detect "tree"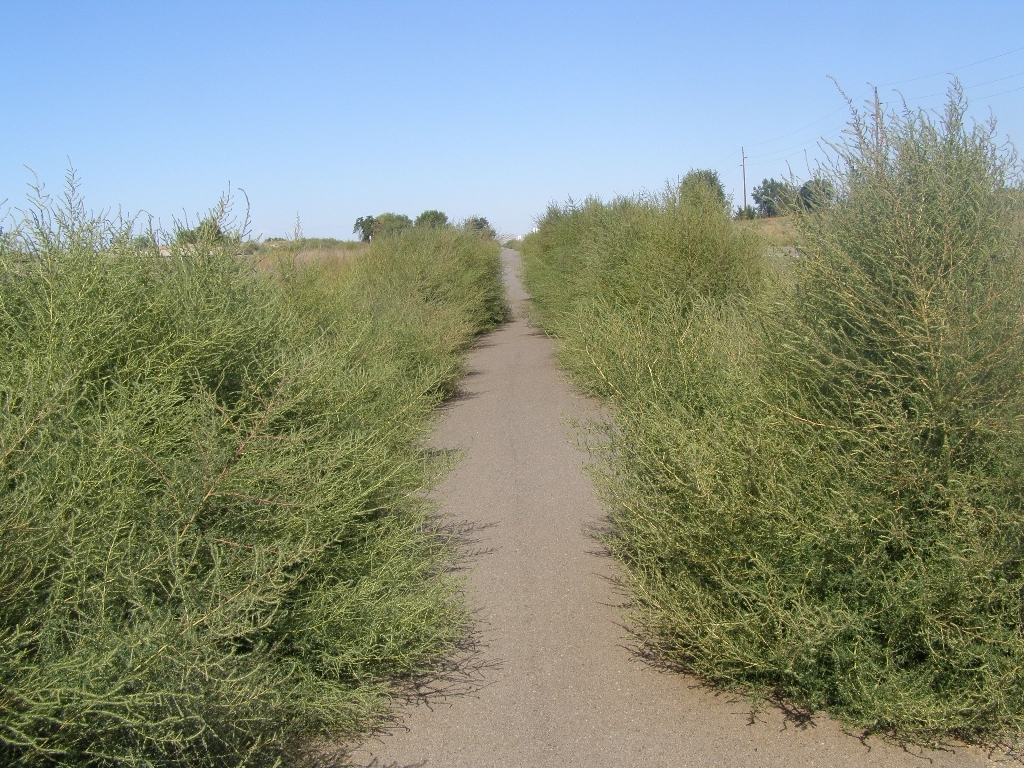
crop(751, 172, 799, 225)
